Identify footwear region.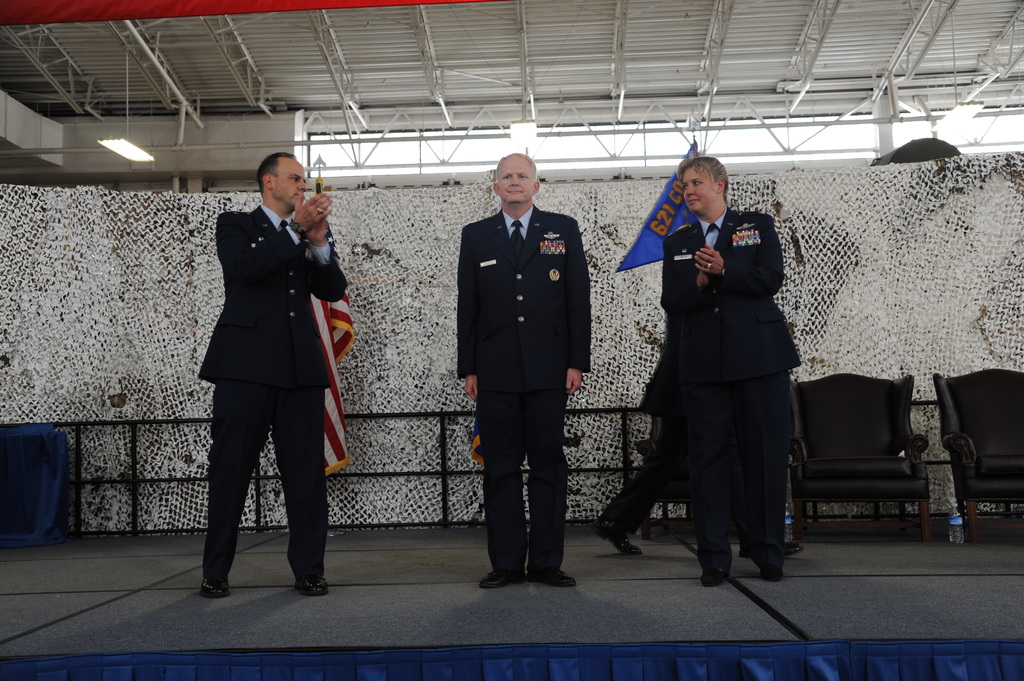
Region: (741,534,805,561).
